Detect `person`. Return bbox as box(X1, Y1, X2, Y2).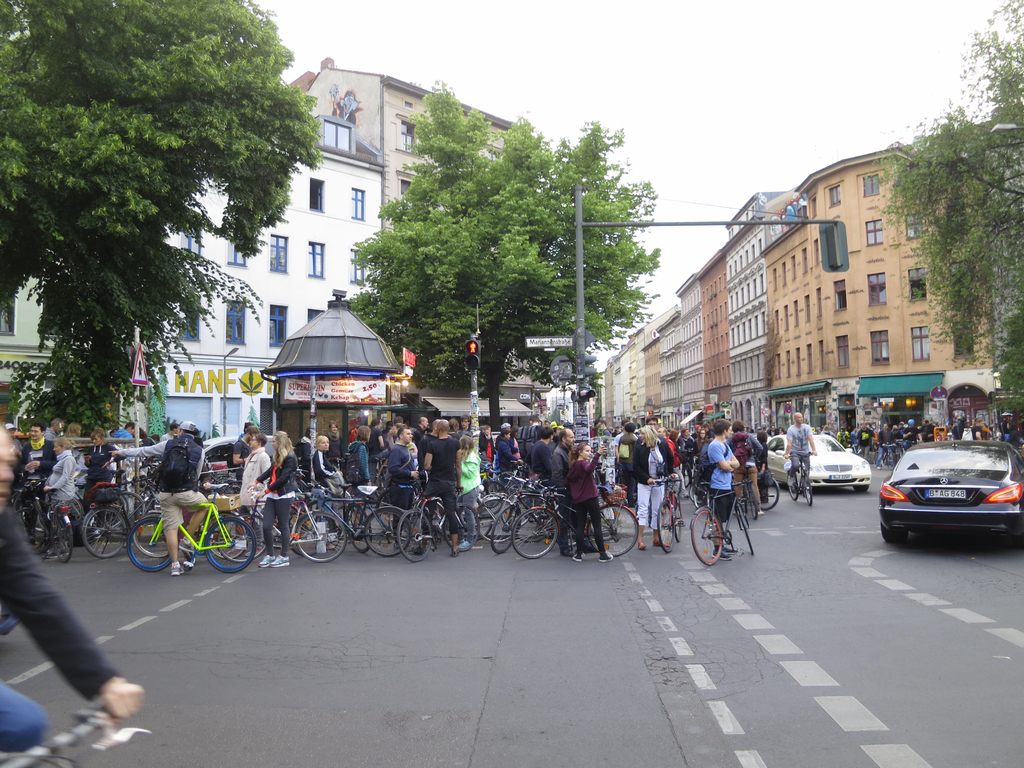
box(370, 416, 383, 494).
